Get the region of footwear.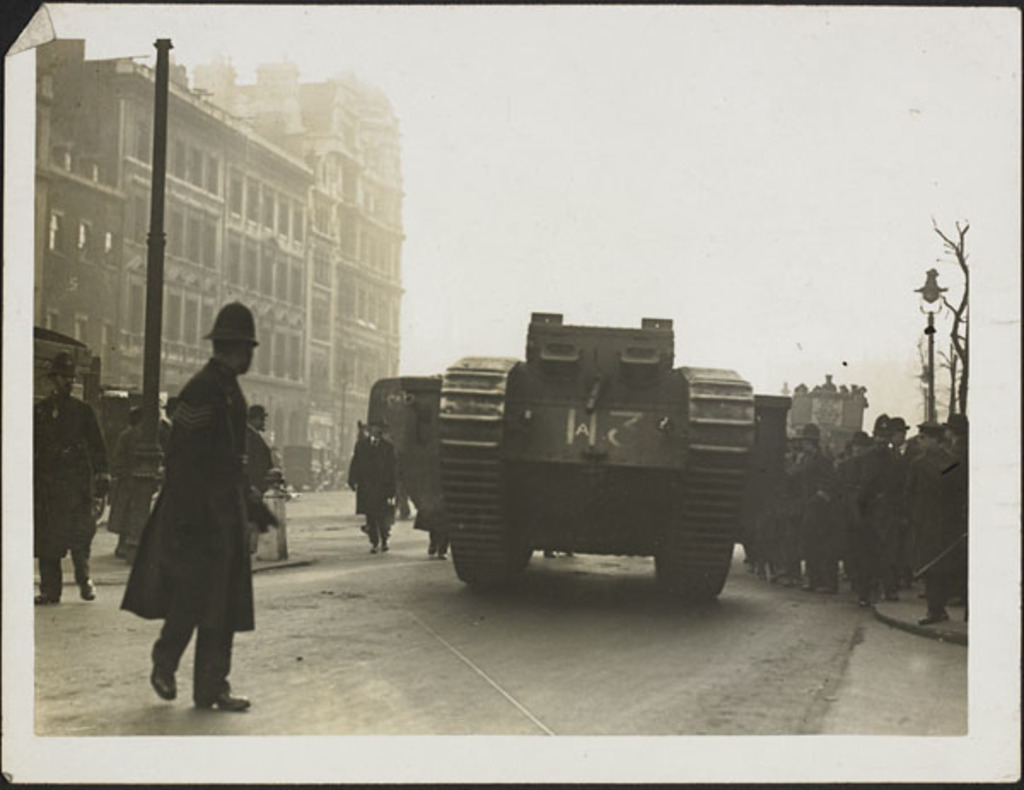
(left=34, top=590, right=61, bottom=602).
